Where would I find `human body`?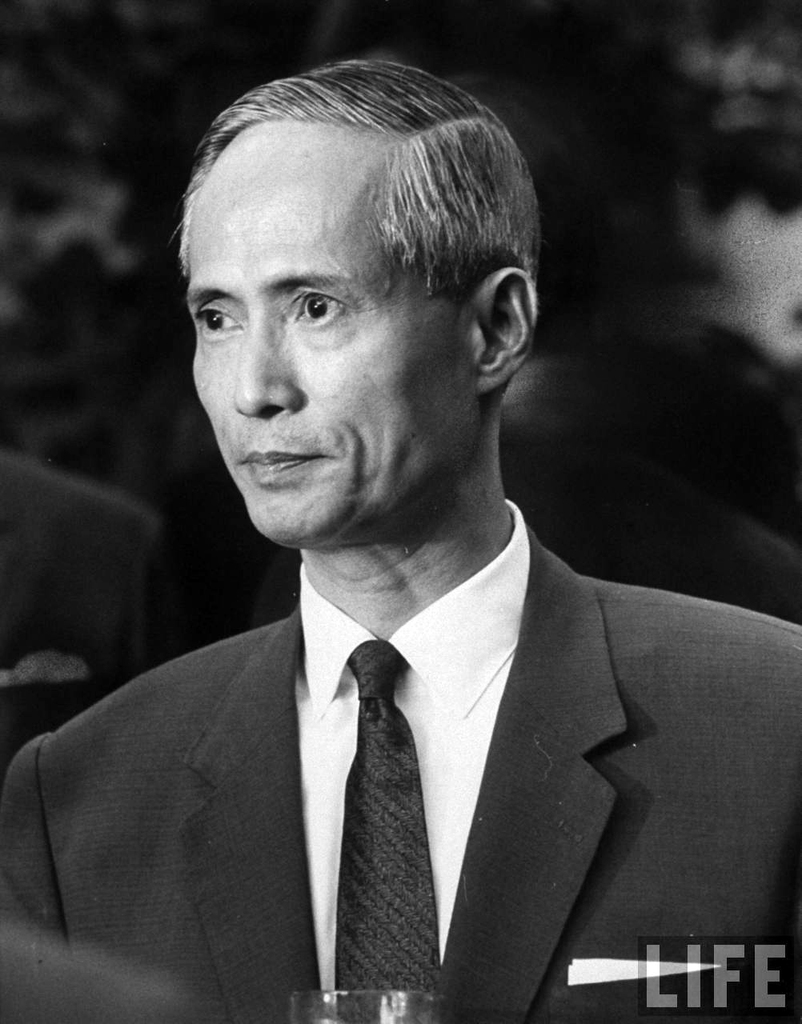
At Rect(0, 455, 158, 691).
